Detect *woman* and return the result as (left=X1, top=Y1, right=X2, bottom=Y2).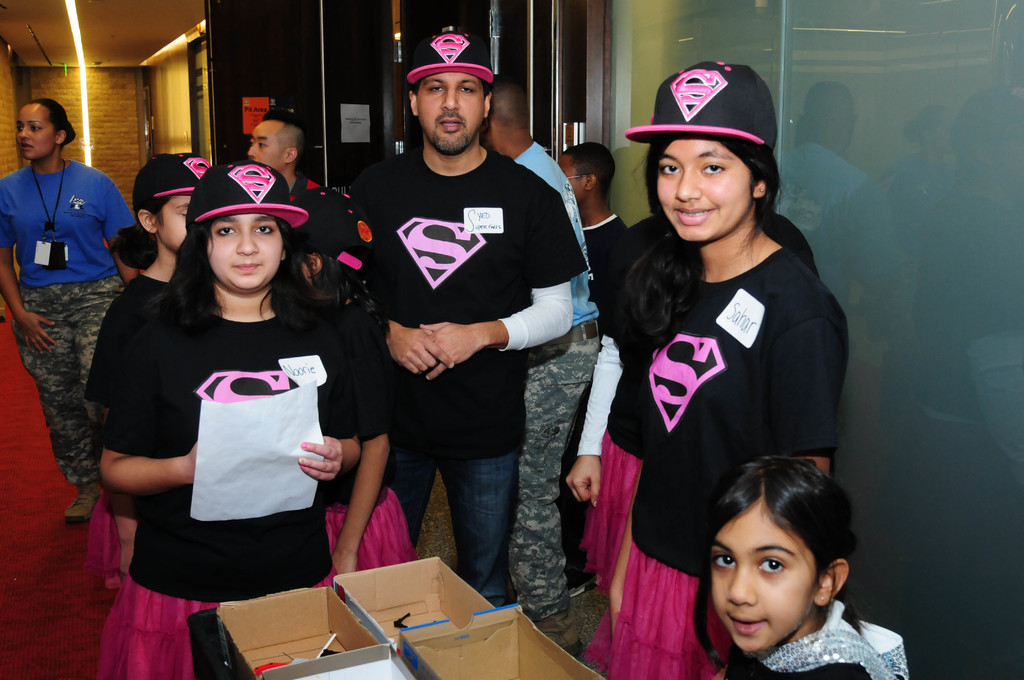
(left=618, top=61, right=823, bottom=679).
